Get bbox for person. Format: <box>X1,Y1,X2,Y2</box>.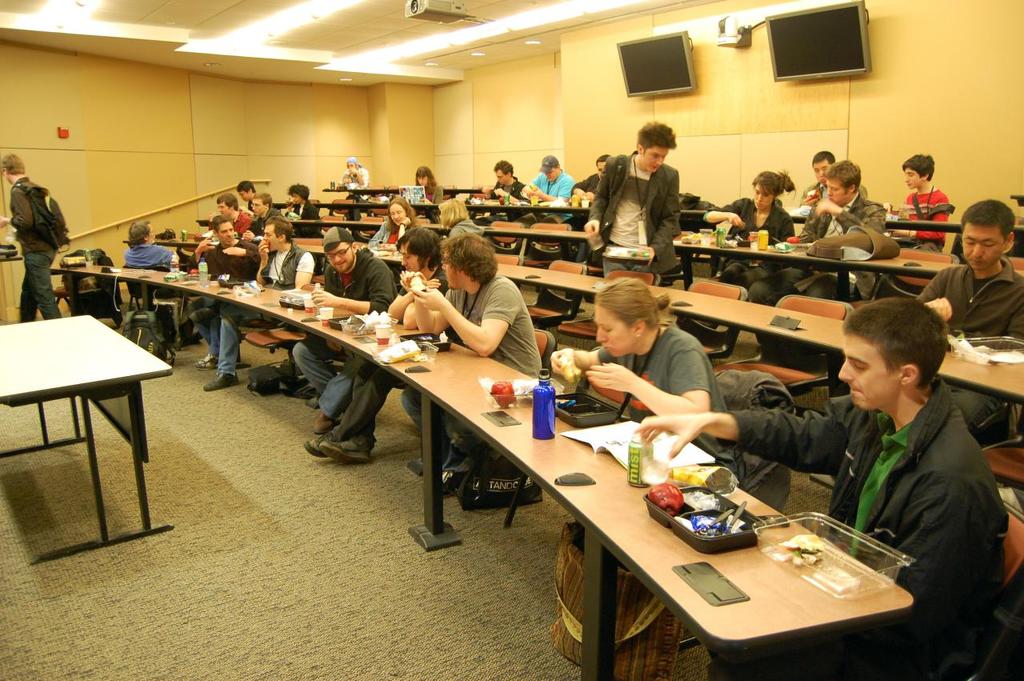
<box>306,228,537,455</box>.
